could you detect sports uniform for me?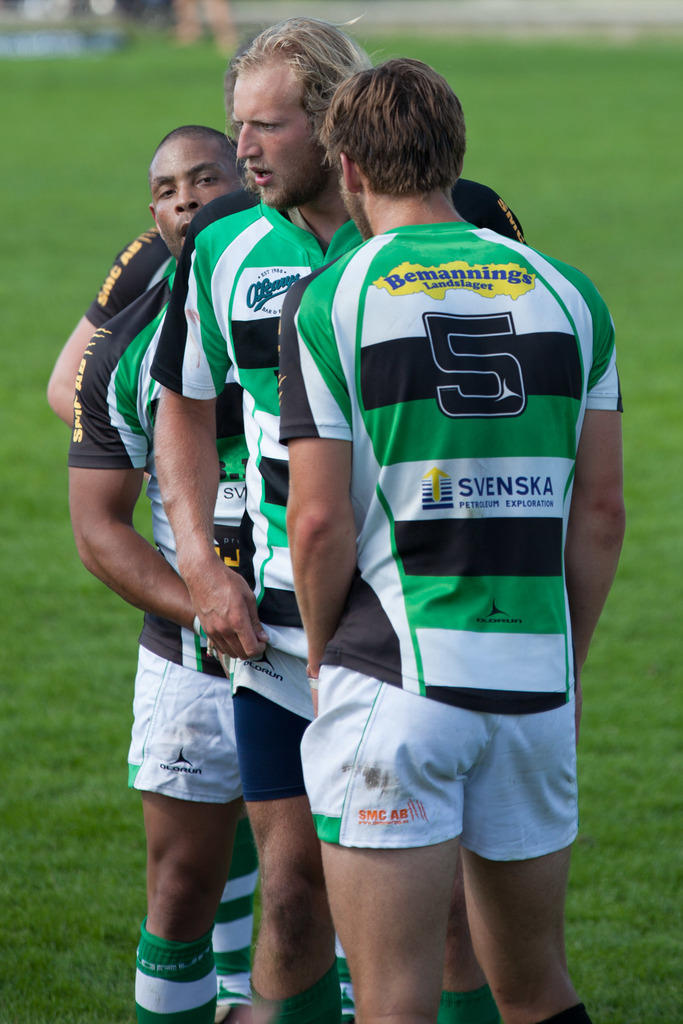
Detection result: x1=278, y1=226, x2=625, y2=861.
